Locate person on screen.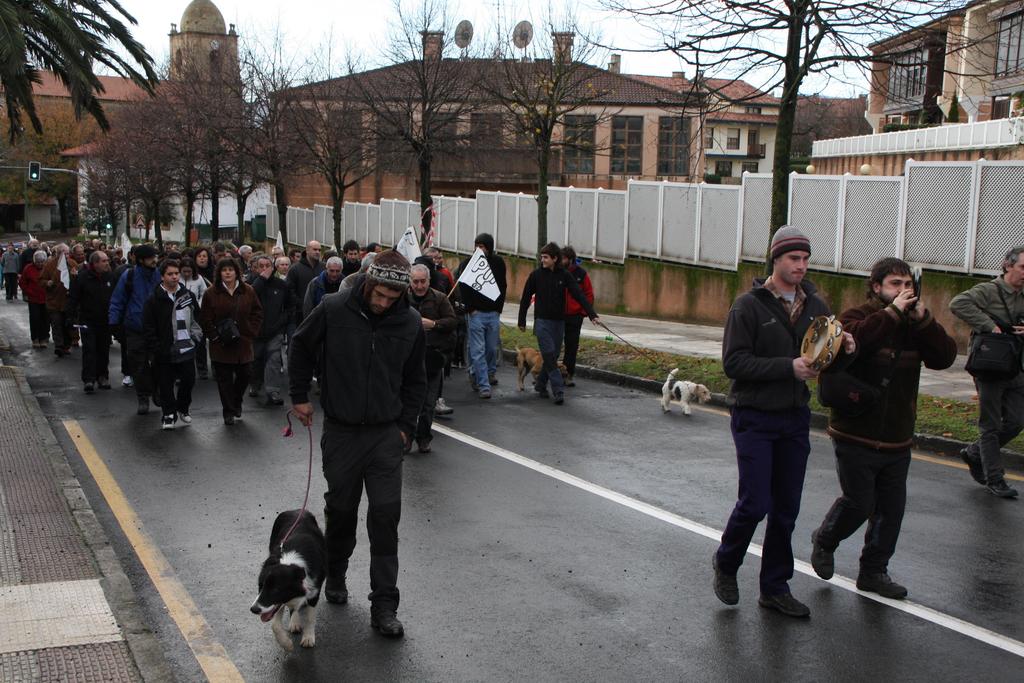
On screen at [left=809, top=267, right=961, bottom=605].
